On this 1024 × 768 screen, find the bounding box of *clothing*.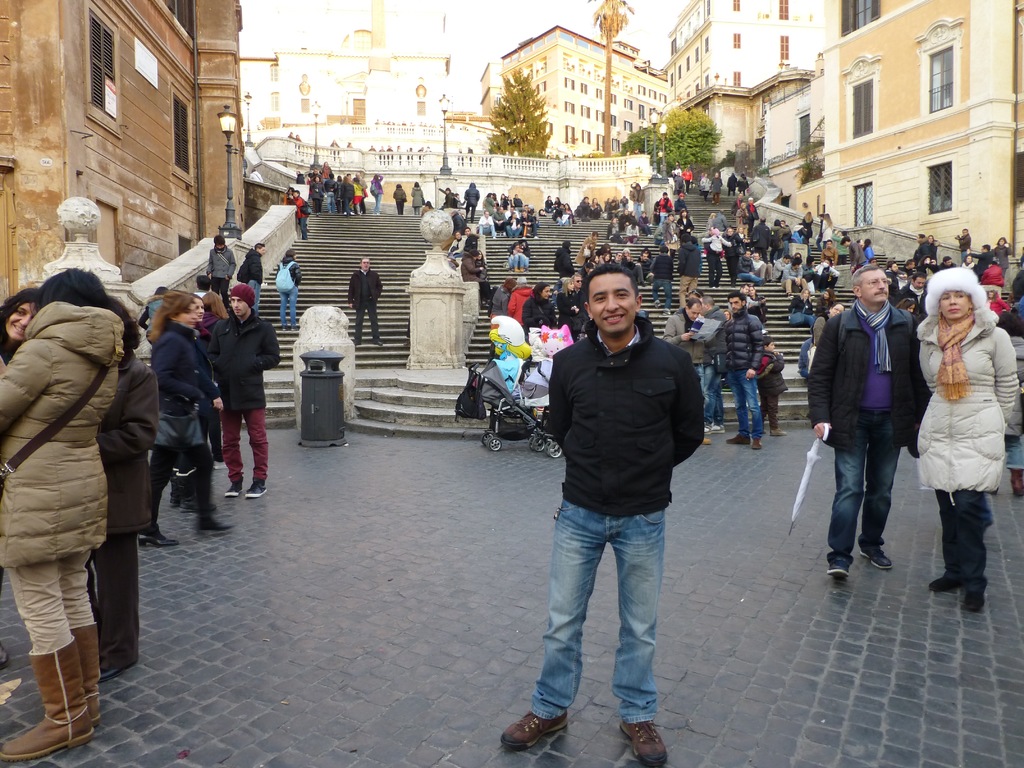
Bounding box: (781,262,805,289).
